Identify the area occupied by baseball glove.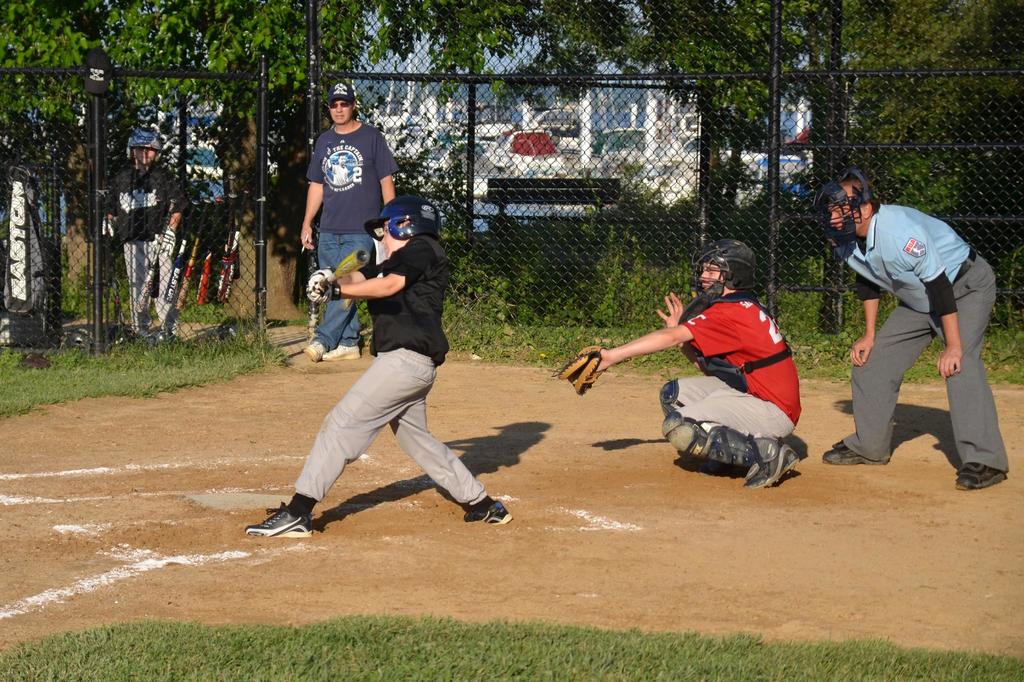
Area: 559 344 610 397.
